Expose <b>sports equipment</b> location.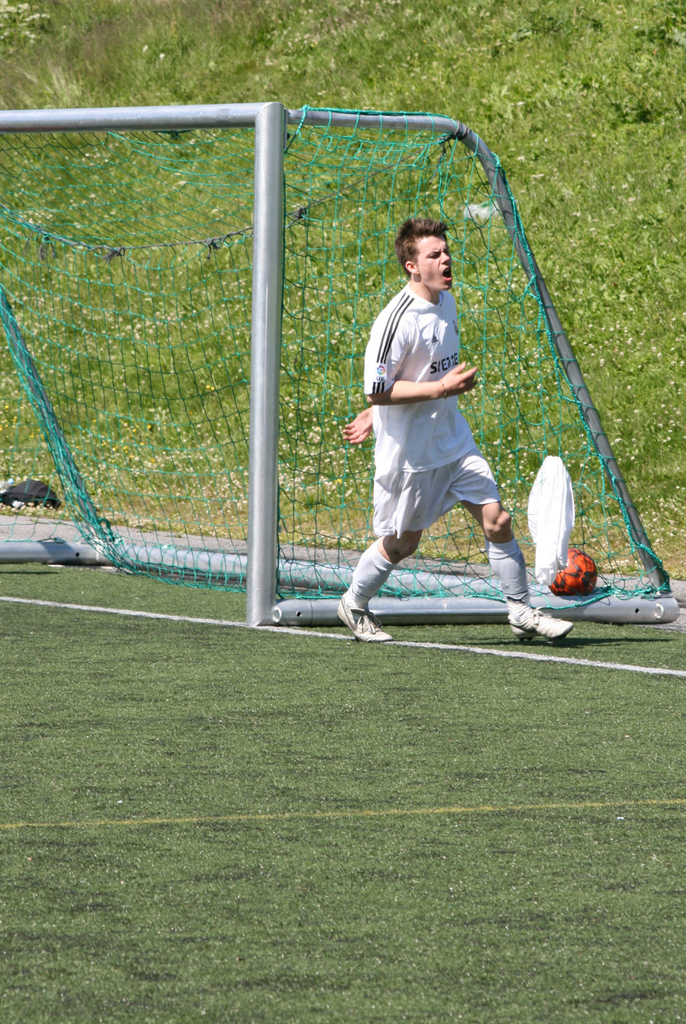
Exposed at region(506, 596, 568, 649).
